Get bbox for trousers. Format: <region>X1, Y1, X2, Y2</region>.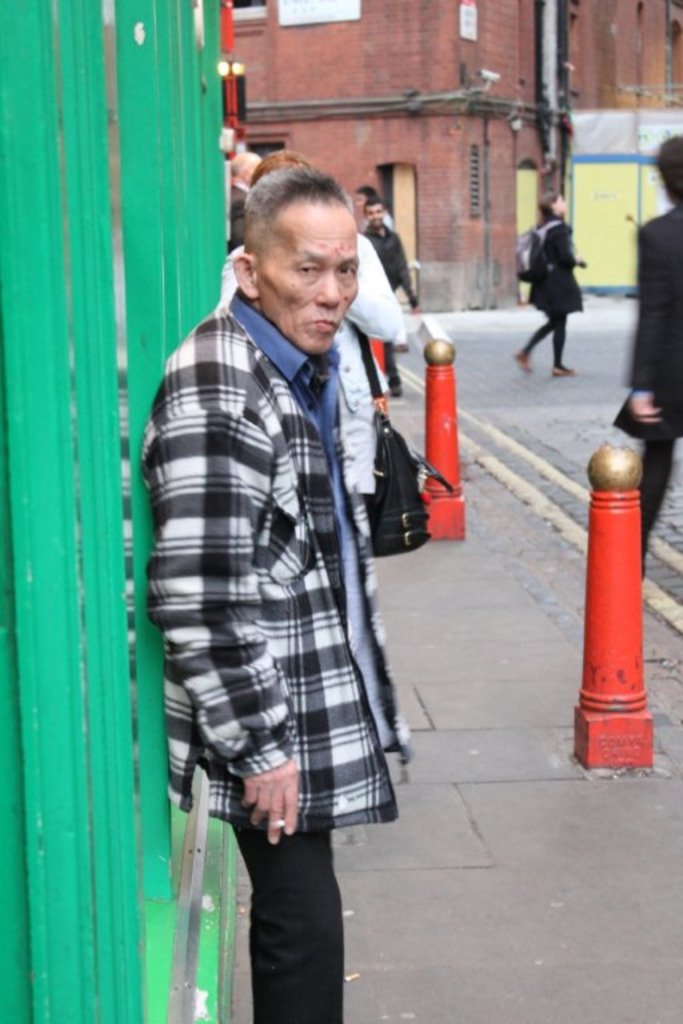
<region>383, 332, 400, 393</region>.
